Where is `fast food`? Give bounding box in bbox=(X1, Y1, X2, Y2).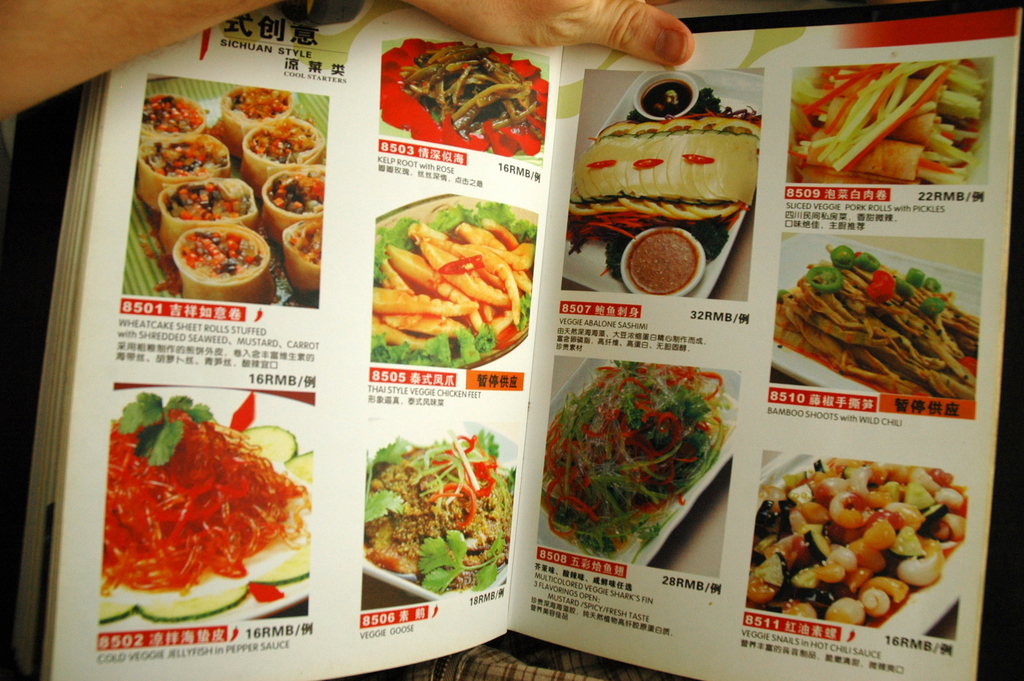
bbox=(745, 455, 965, 630).
